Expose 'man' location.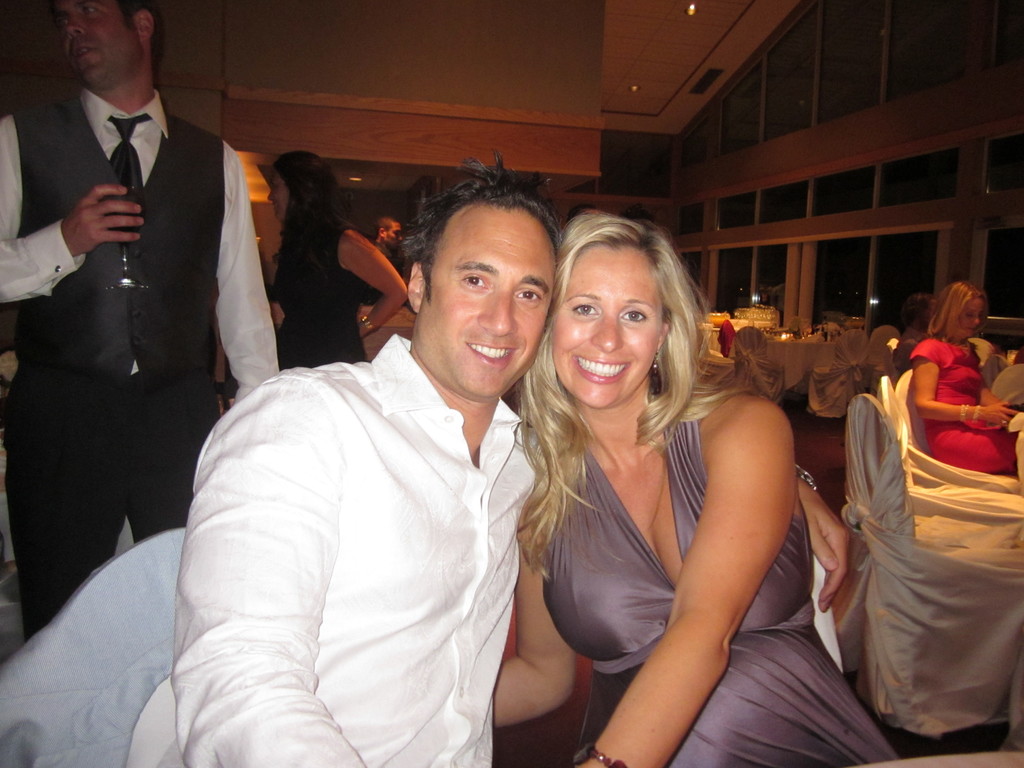
Exposed at [left=129, top=159, right=854, bottom=767].
